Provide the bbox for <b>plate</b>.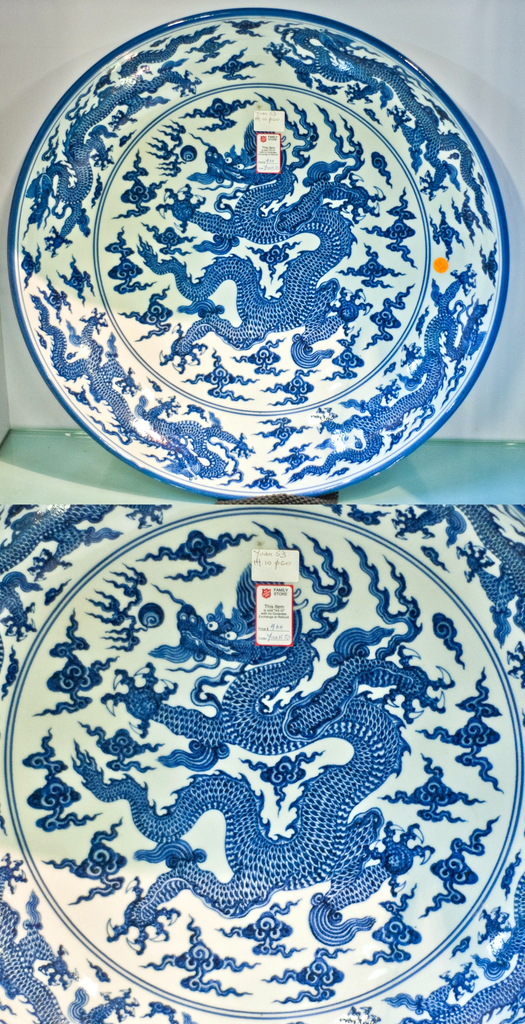
0 505 524 1023.
